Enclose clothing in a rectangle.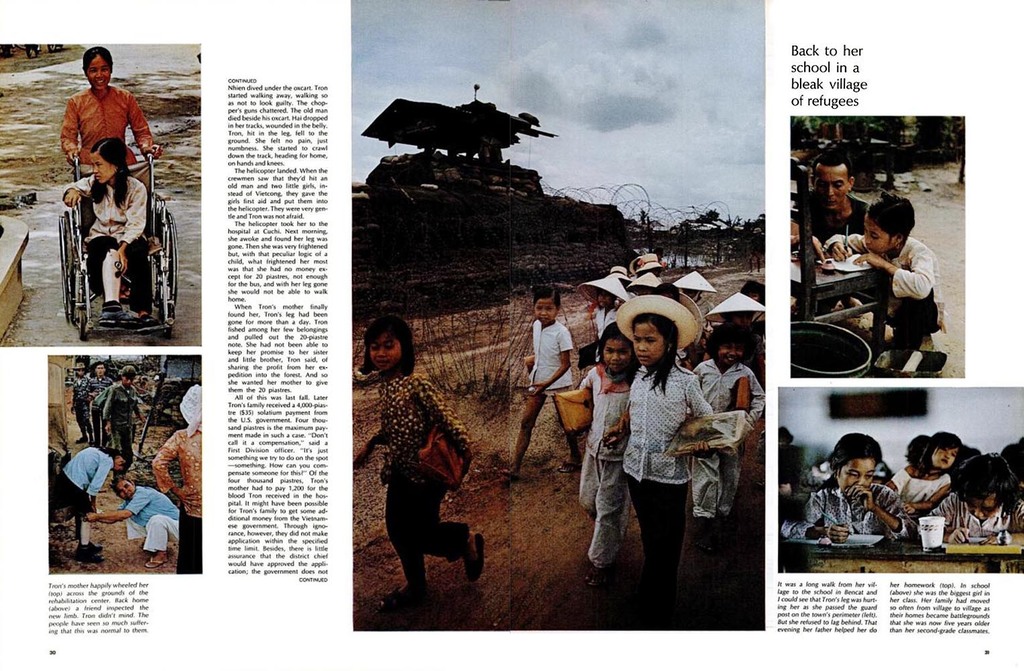
[left=58, top=85, right=154, bottom=176].
